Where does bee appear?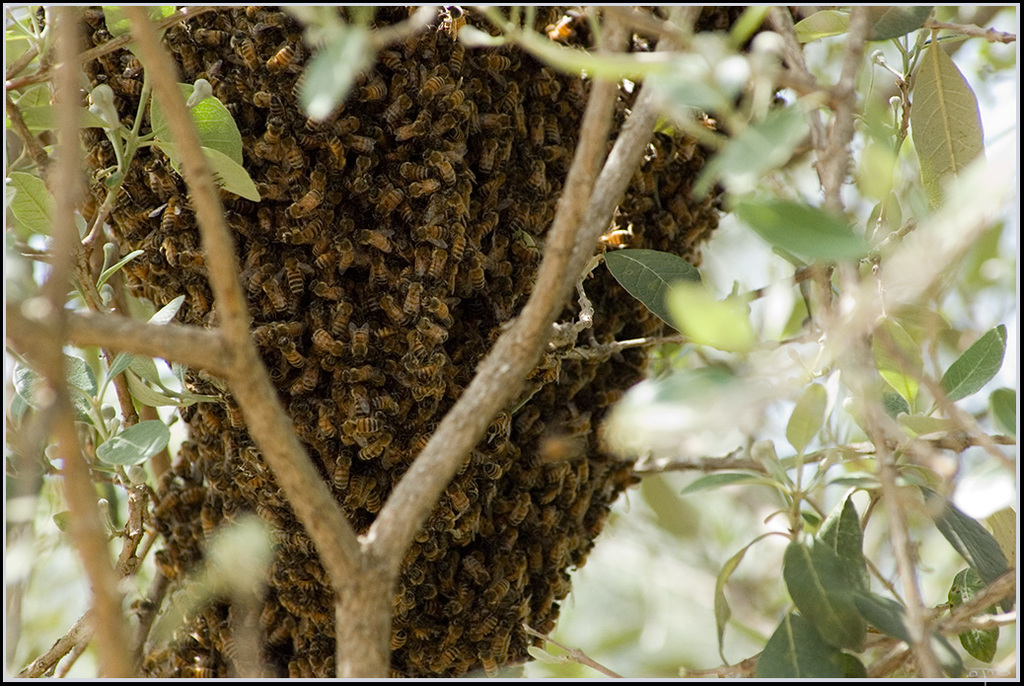
Appears at (left=347, top=131, right=382, bottom=157).
